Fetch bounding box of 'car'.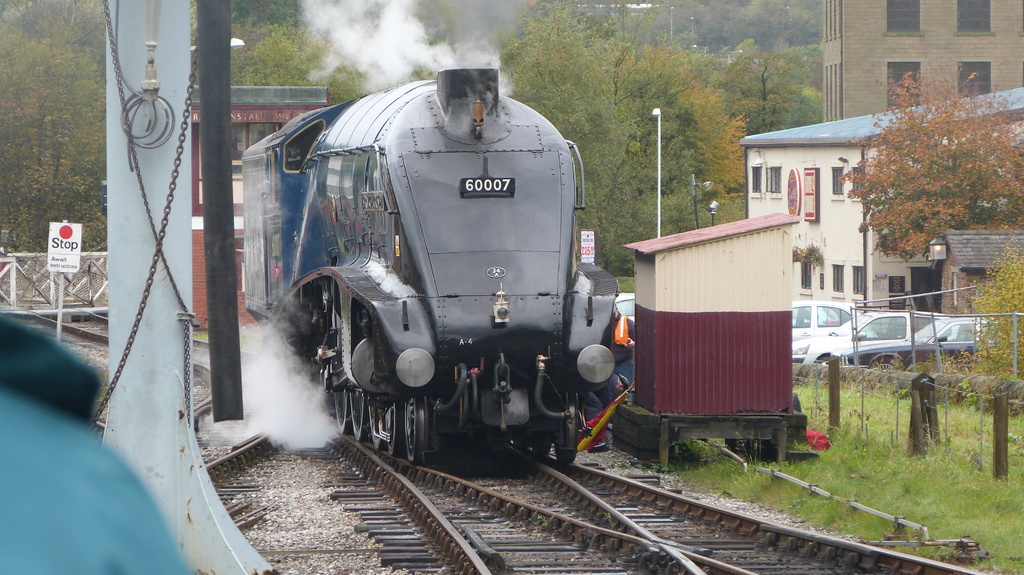
Bbox: region(836, 314, 1007, 374).
